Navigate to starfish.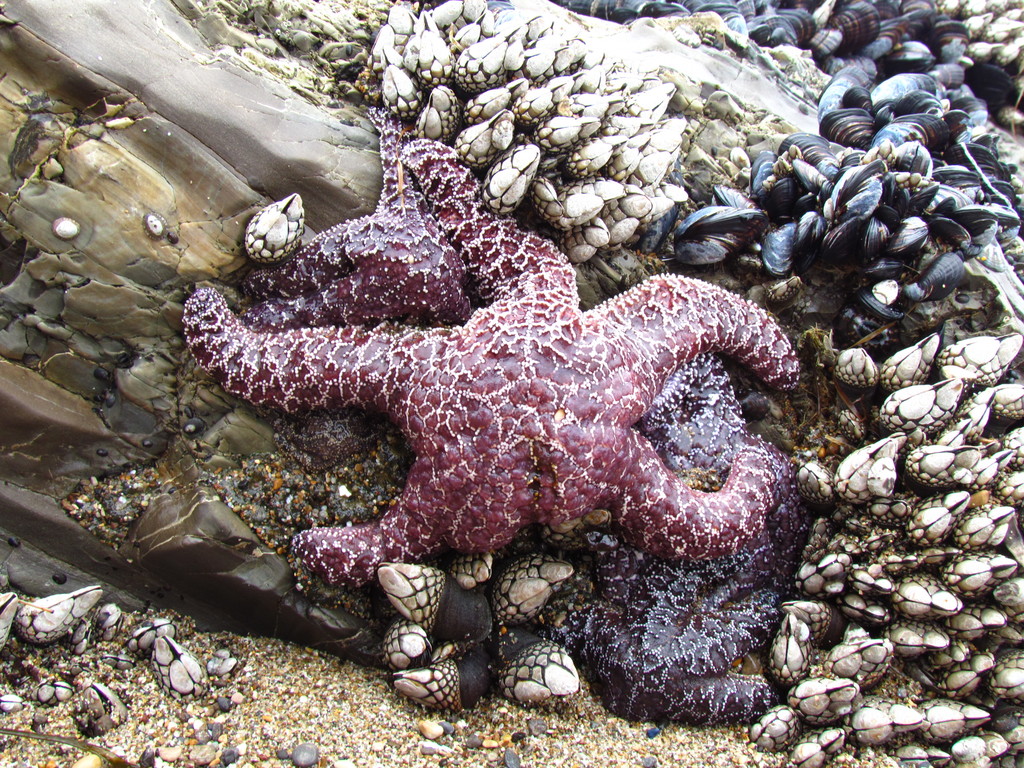
Navigation target: x1=184 y1=138 x2=806 y2=593.
